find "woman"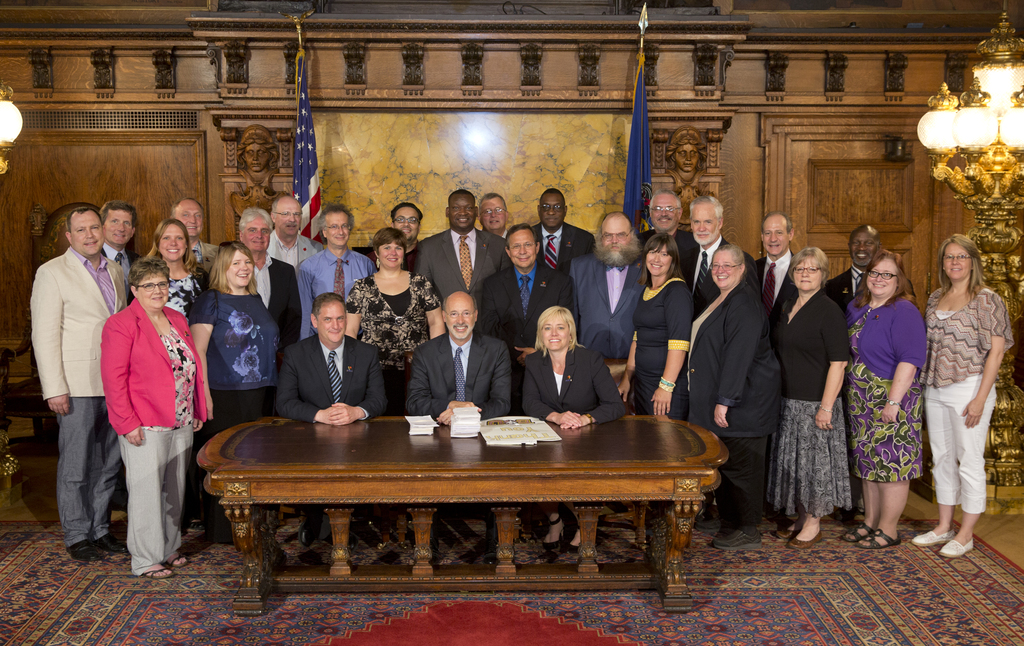
(x1=137, y1=220, x2=216, y2=321)
